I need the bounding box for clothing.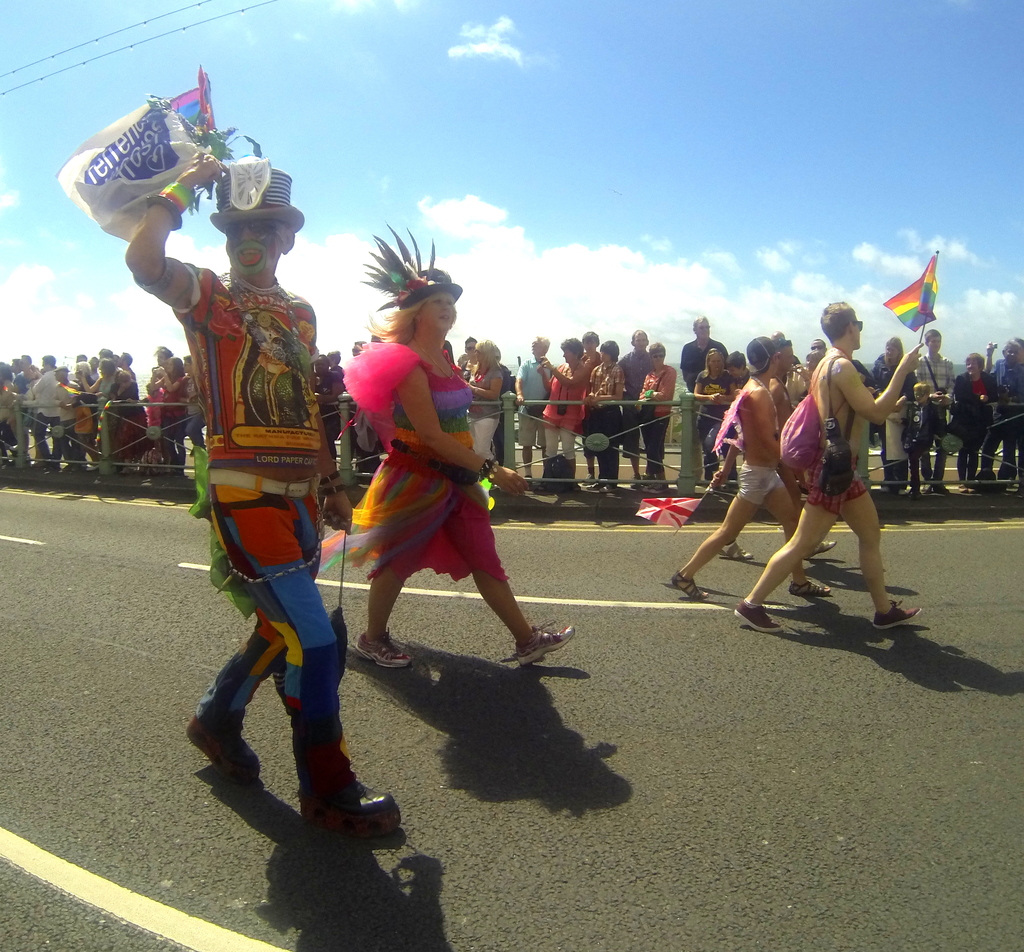
Here it is: [543, 360, 581, 462].
